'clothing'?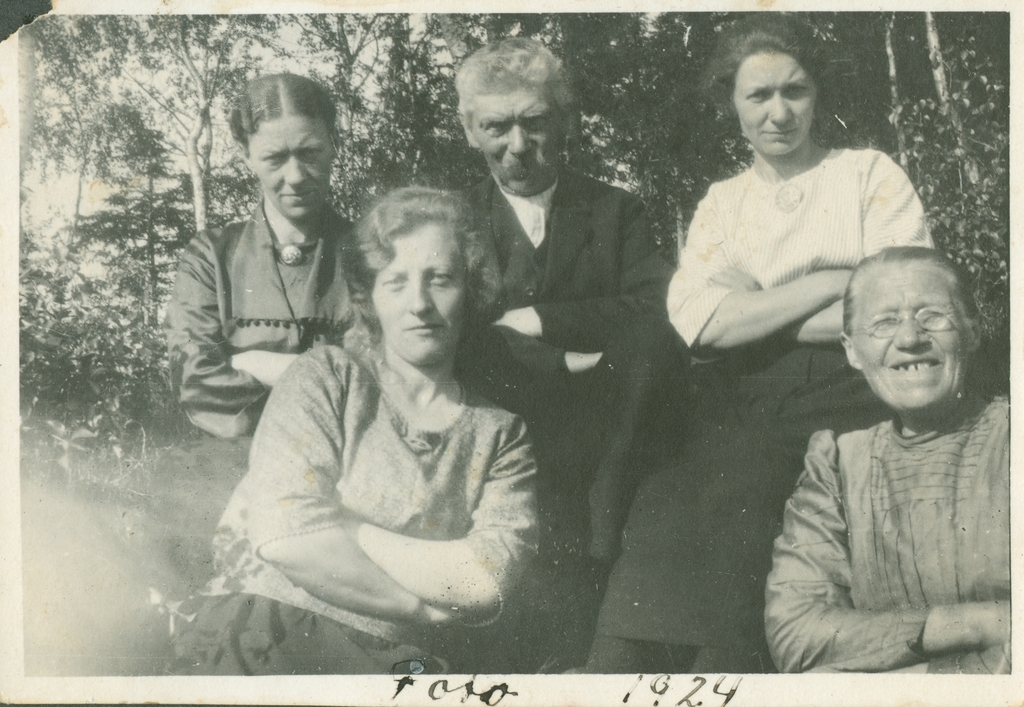
[x1=748, y1=409, x2=1020, y2=670]
